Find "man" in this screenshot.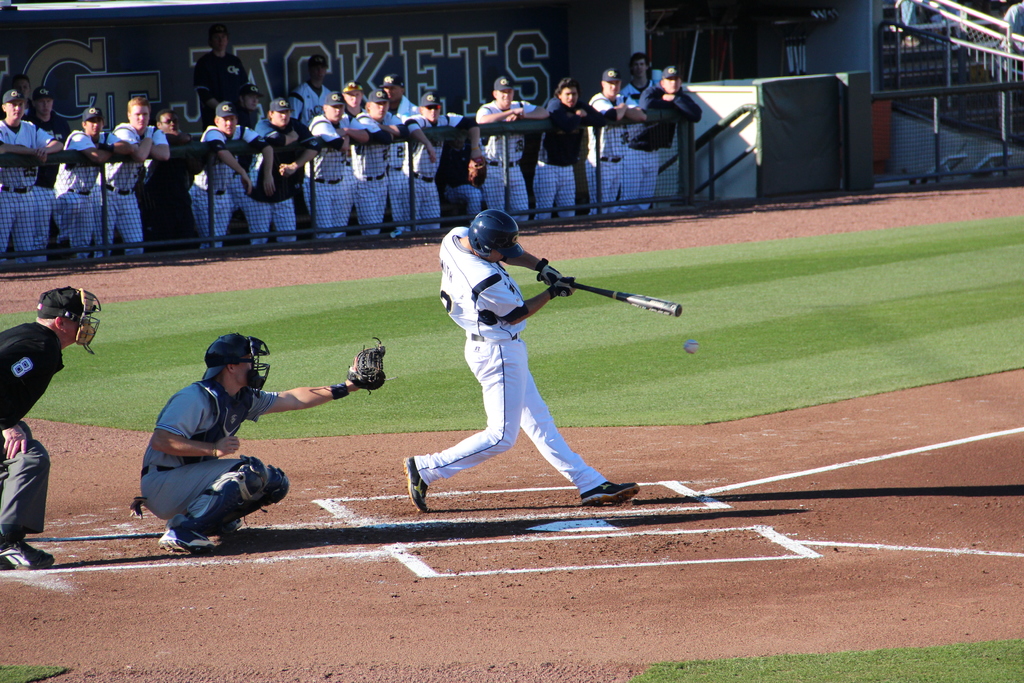
The bounding box for "man" is bbox=(532, 79, 596, 222).
